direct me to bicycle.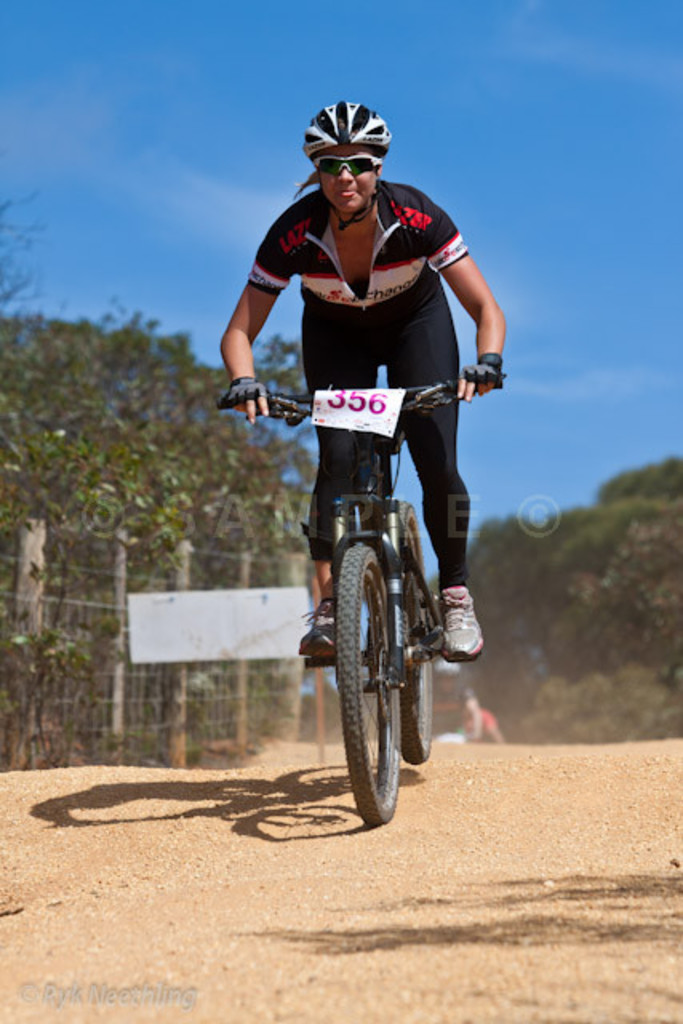
Direction: 227:365:512:826.
